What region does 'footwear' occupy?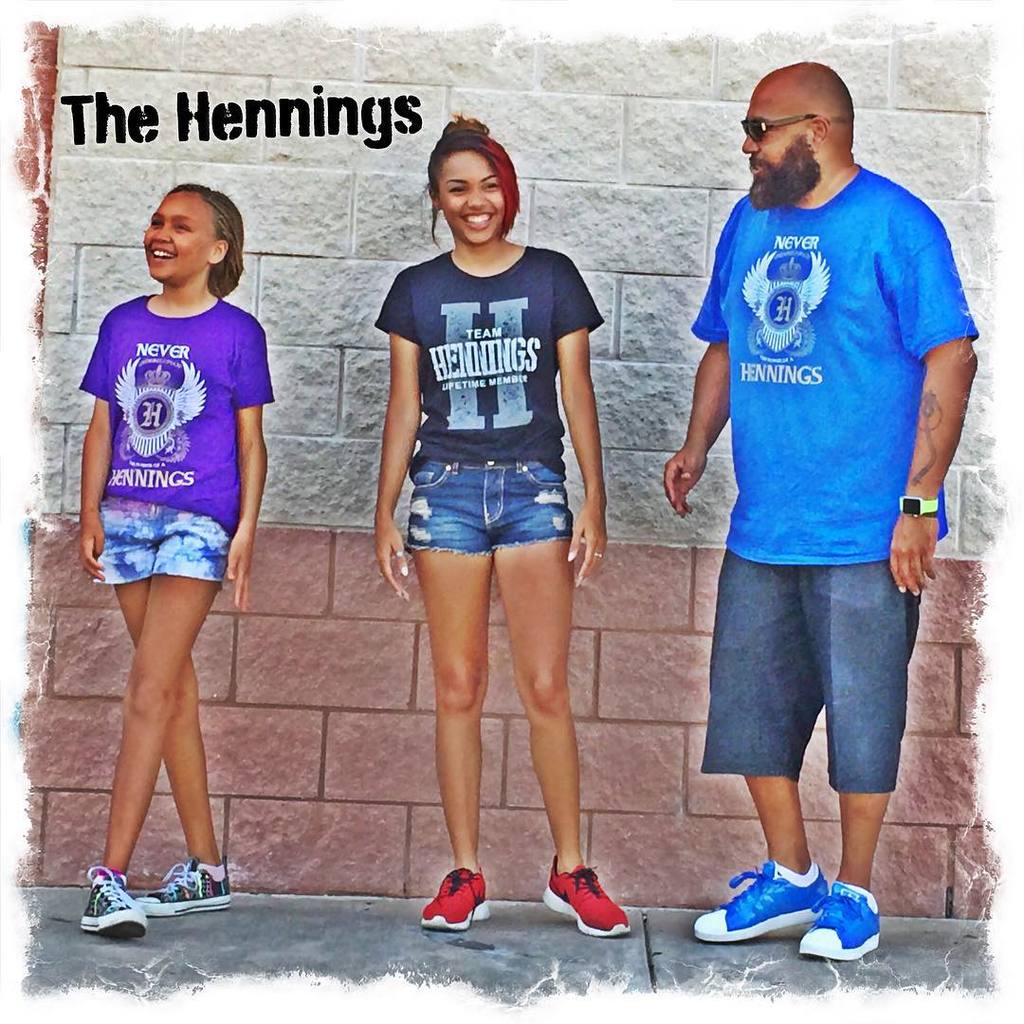
x1=688 y1=851 x2=827 y2=943.
